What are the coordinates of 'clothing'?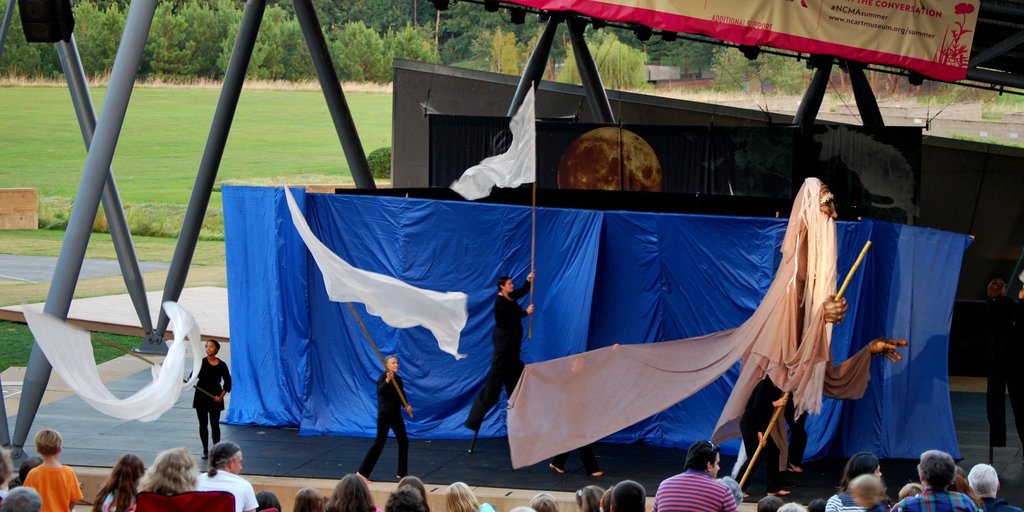
[980,497,1023,511].
